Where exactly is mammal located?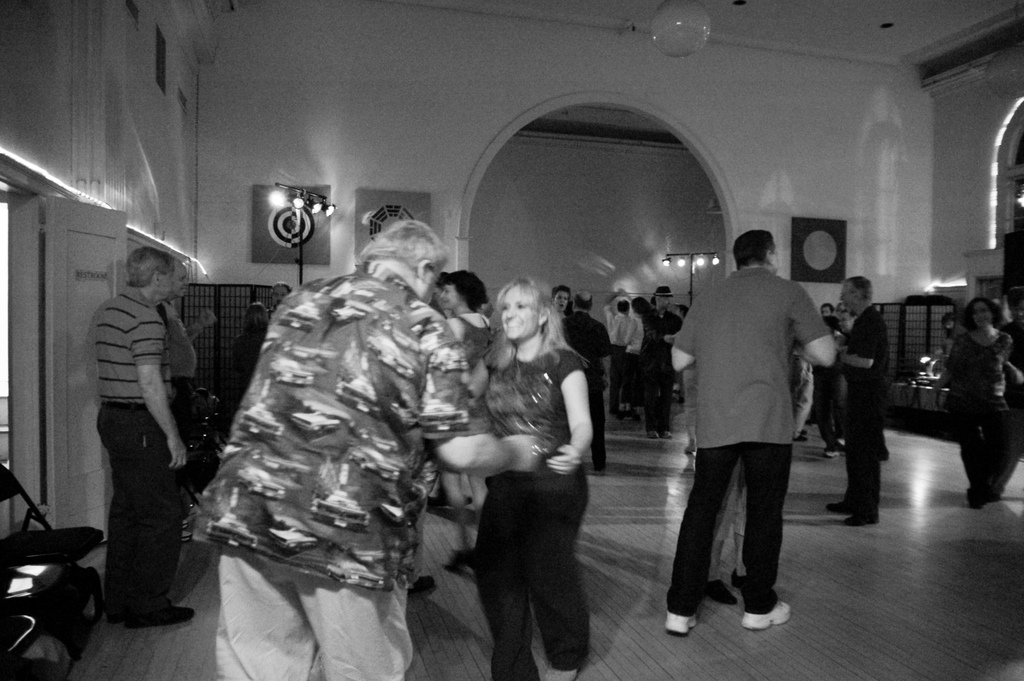
Its bounding box is select_region(557, 290, 612, 470).
